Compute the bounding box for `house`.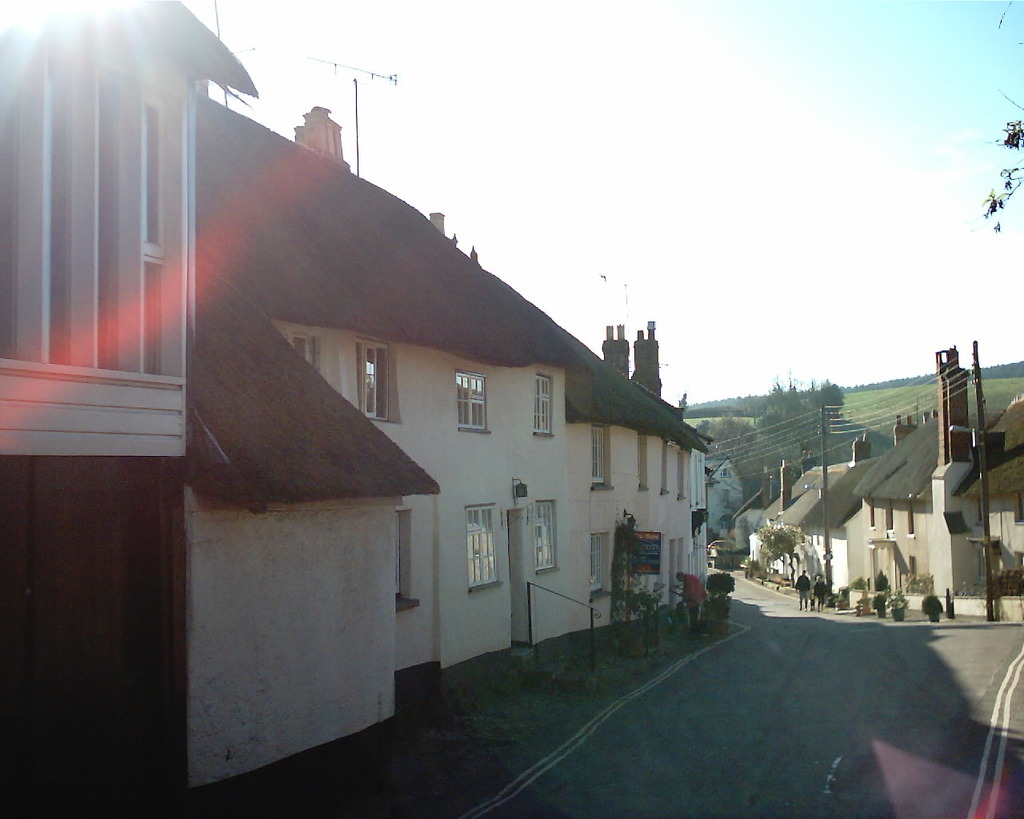
BBox(923, 331, 1023, 633).
